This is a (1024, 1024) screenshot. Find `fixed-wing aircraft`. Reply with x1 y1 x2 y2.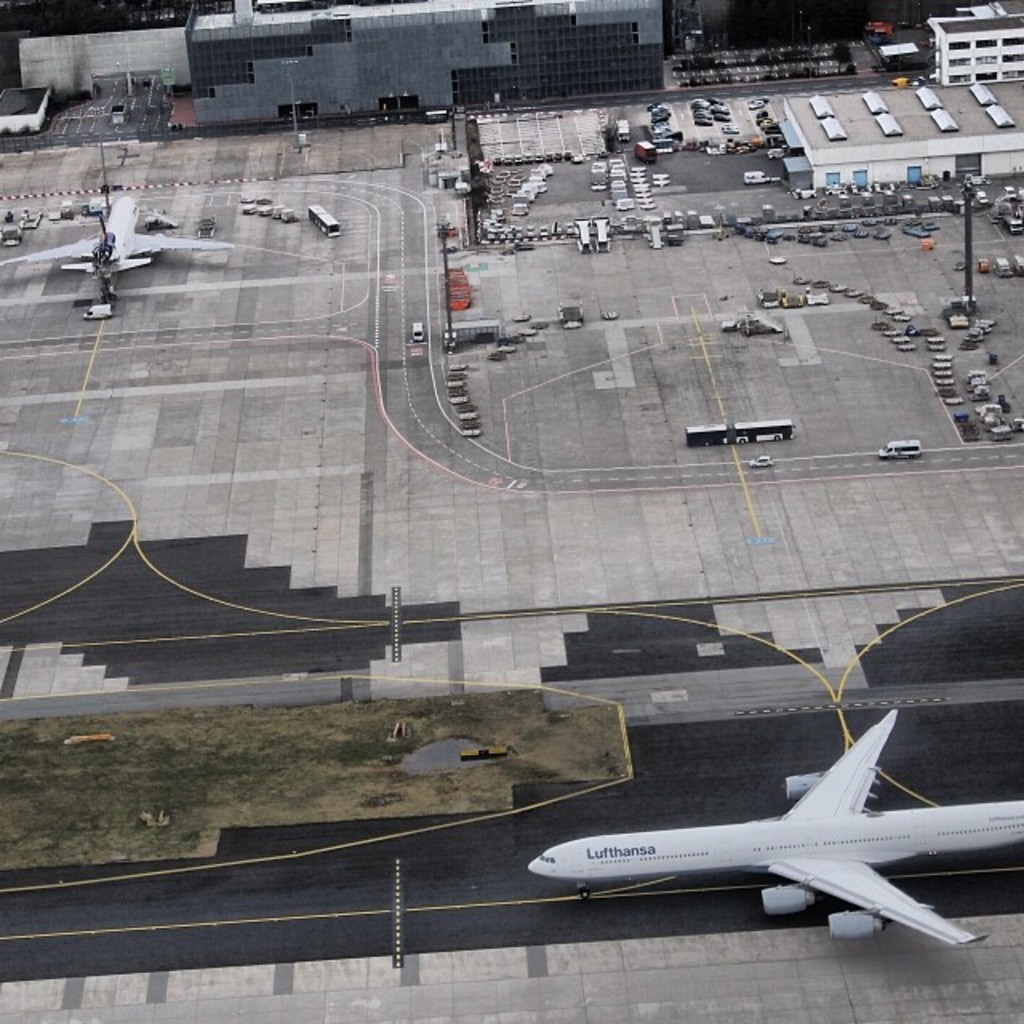
0 182 243 278.
